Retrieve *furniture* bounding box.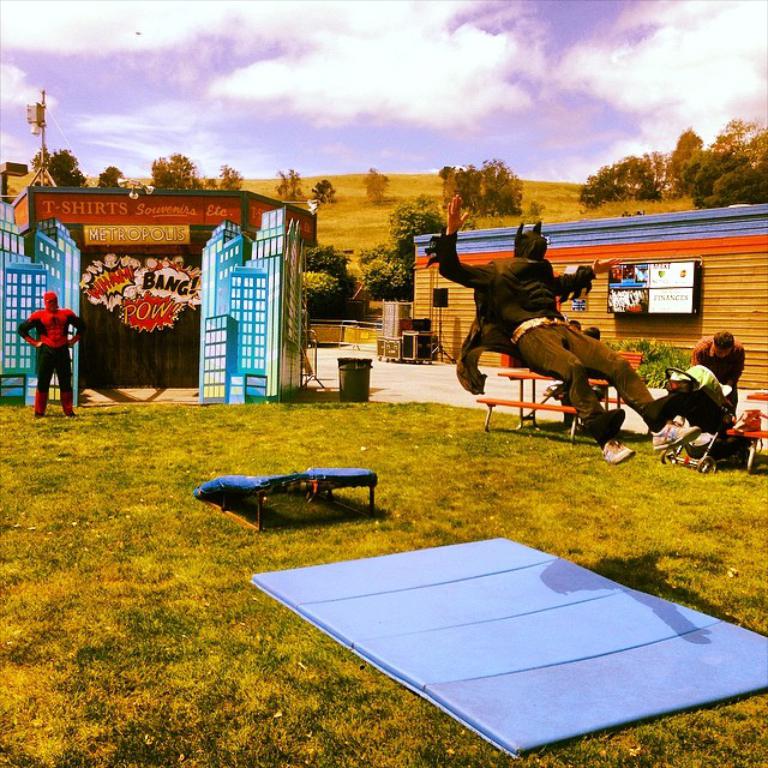
Bounding box: select_region(377, 337, 398, 359).
